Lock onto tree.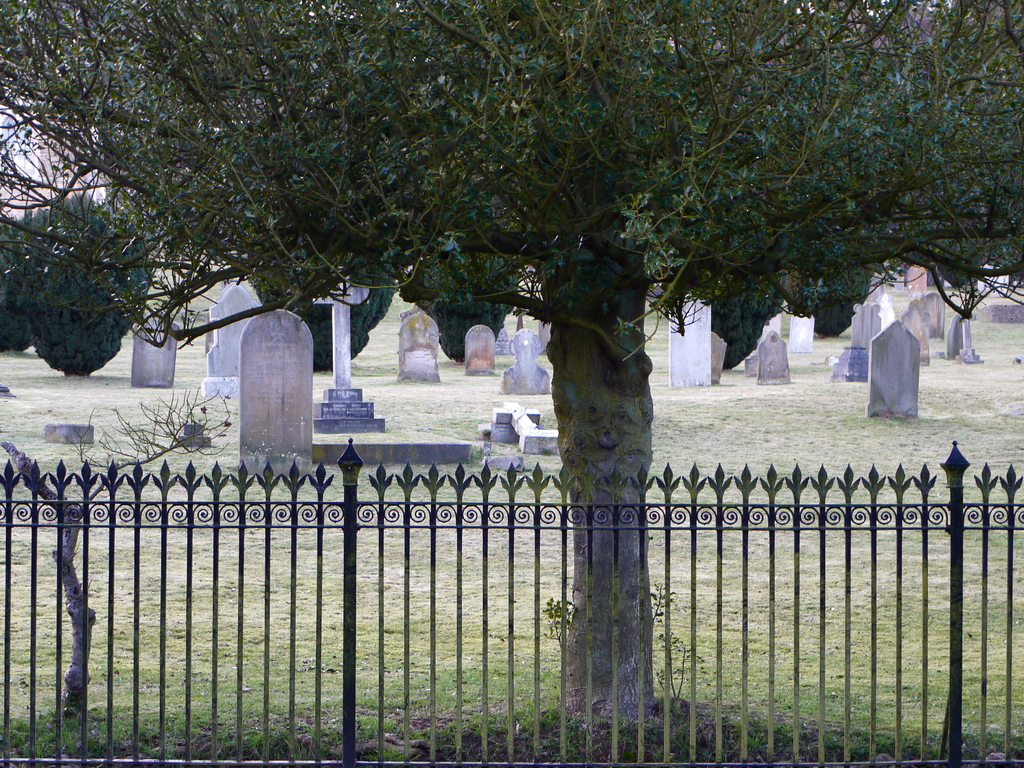
Locked: [x1=690, y1=268, x2=787, y2=373].
